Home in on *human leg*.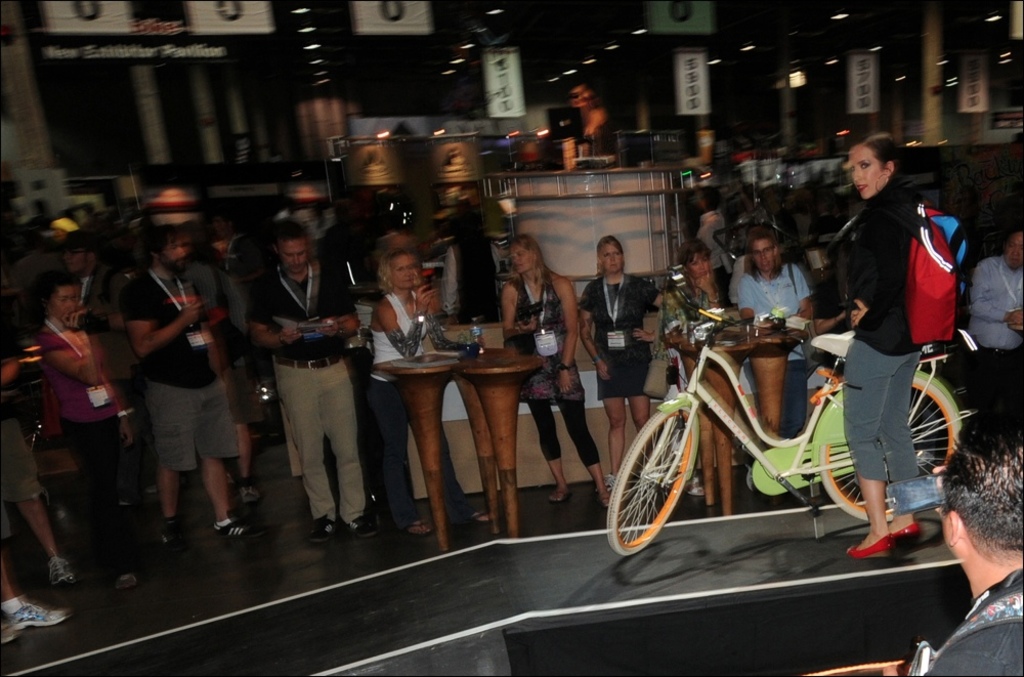
Homed in at left=327, top=358, right=371, bottom=536.
